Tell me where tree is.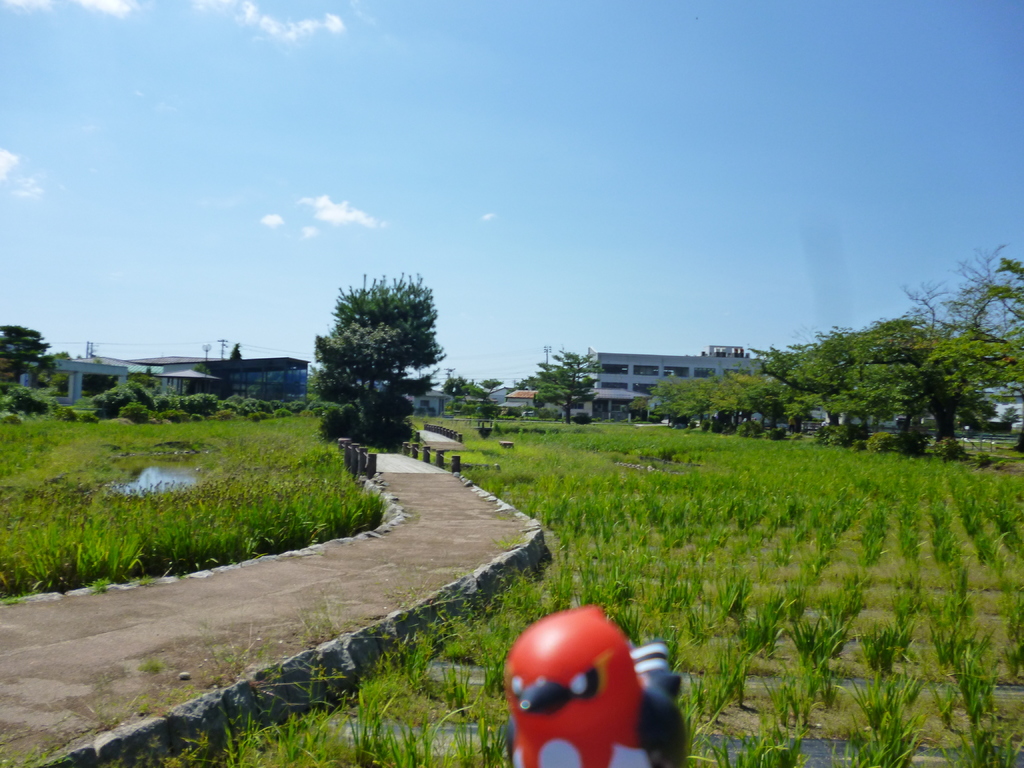
tree is at box=[55, 353, 70, 357].
